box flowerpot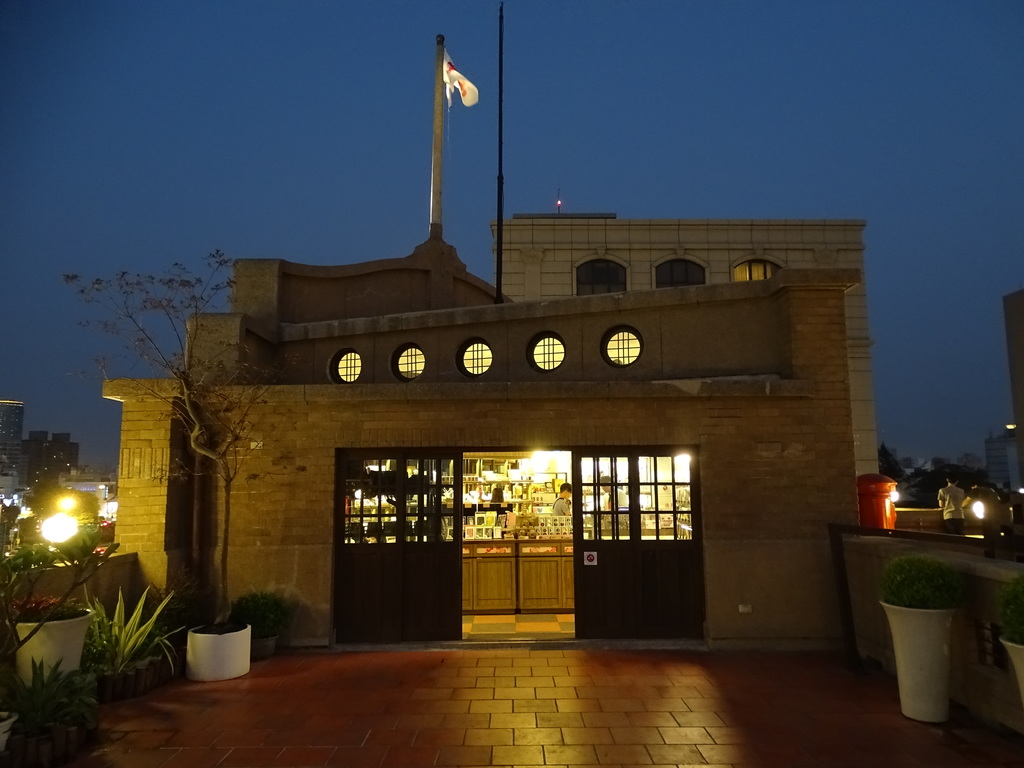
<bbox>1, 604, 96, 692</bbox>
